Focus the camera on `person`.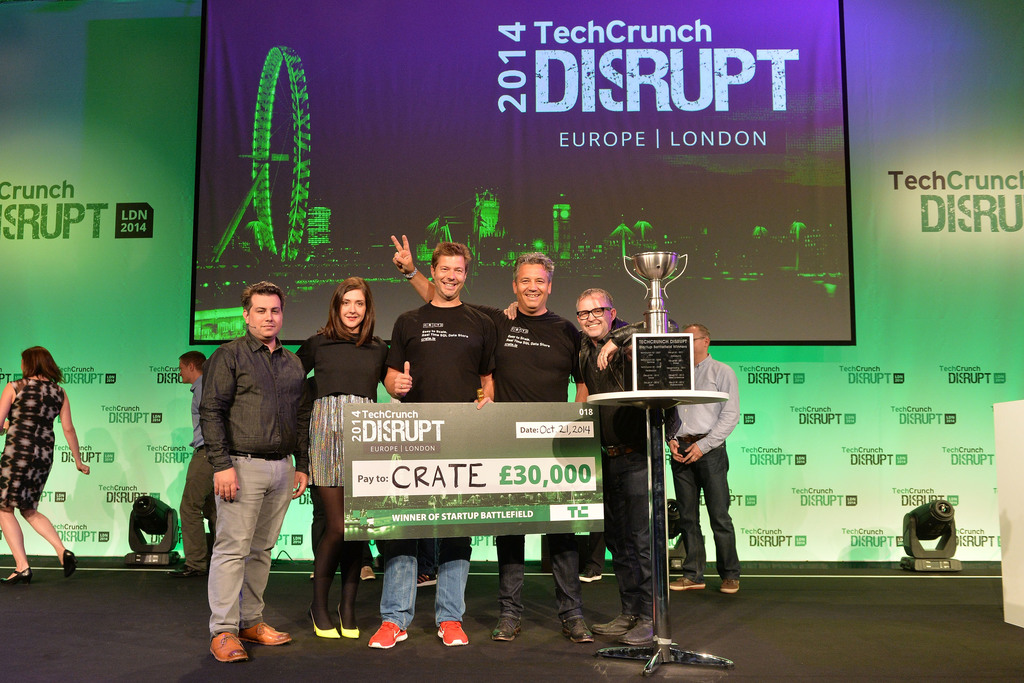
Focus region: {"x1": 293, "y1": 278, "x2": 403, "y2": 638}.
